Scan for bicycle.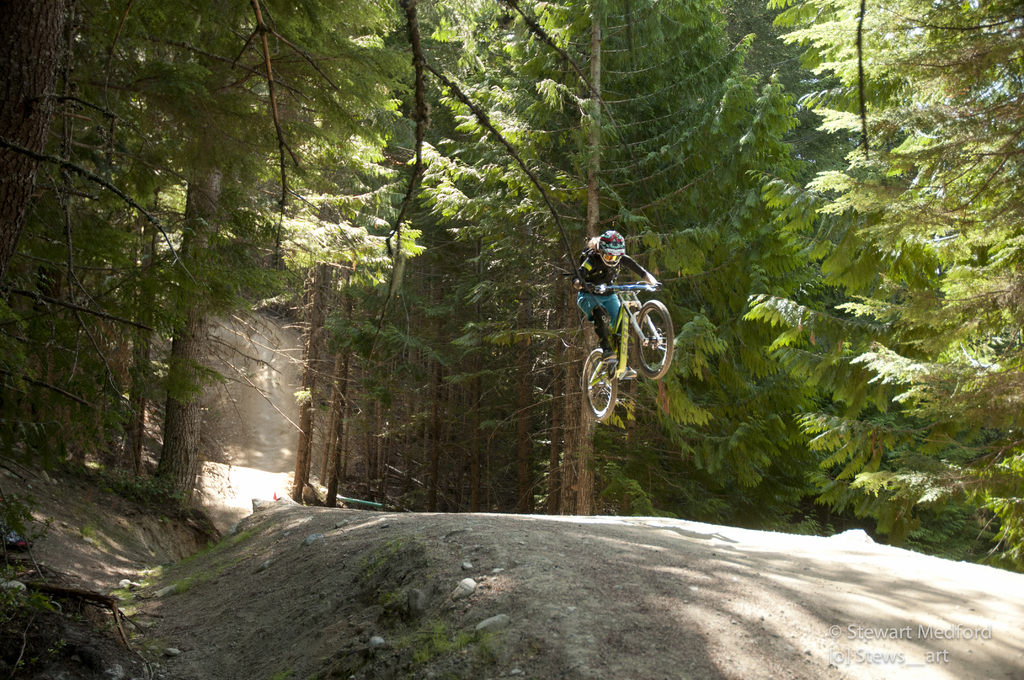
Scan result: {"x1": 577, "y1": 262, "x2": 684, "y2": 440}.
